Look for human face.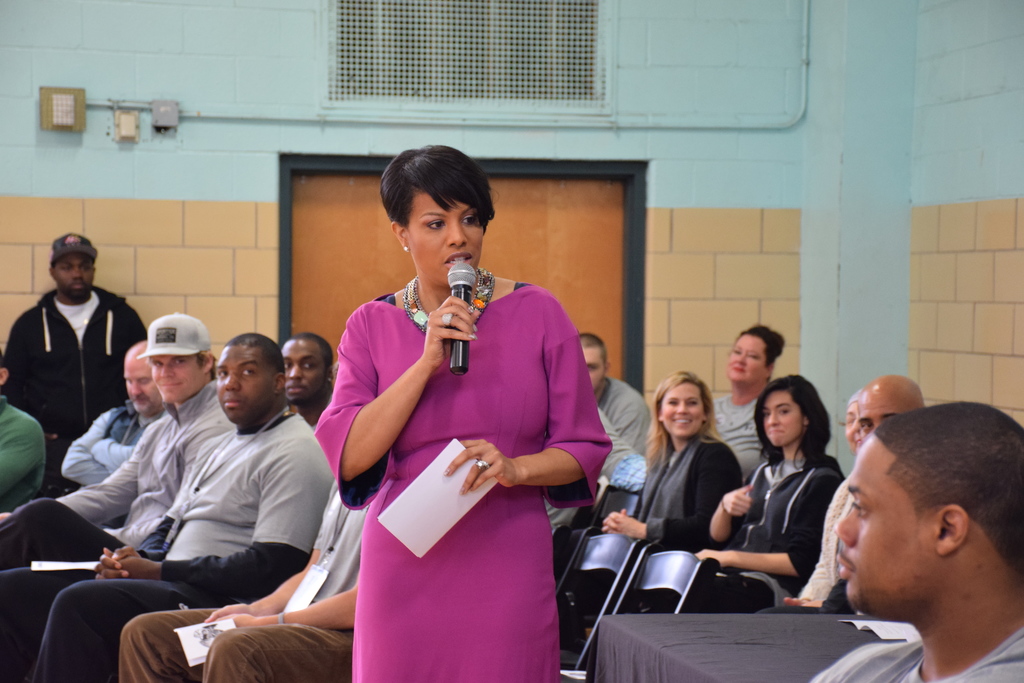
Found: 282:341:324:399.
